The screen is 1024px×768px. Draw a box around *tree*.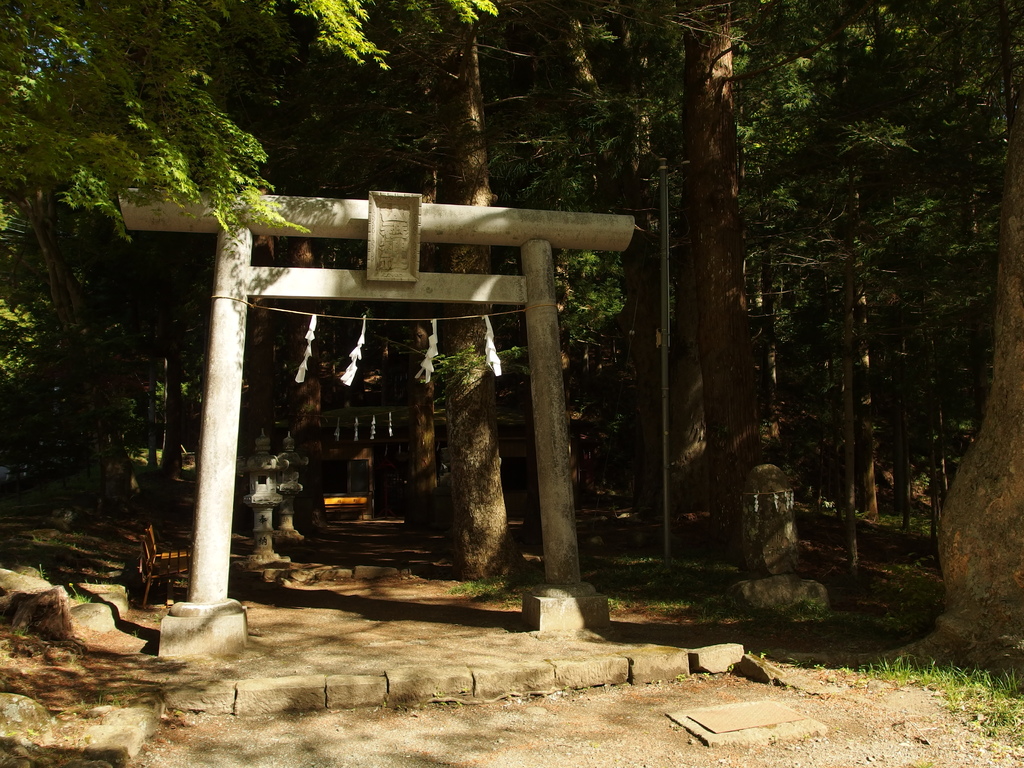
Rect(922, 2, 996, 536).
